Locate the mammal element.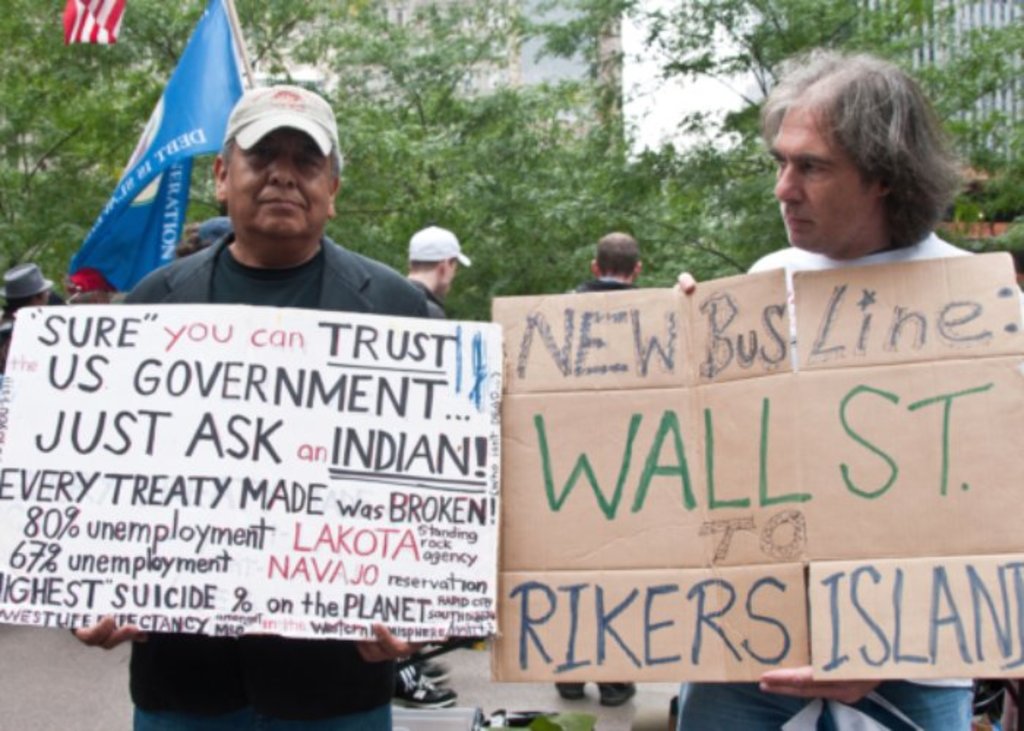
Element bbox: rect(72, 288, 107, 307).
